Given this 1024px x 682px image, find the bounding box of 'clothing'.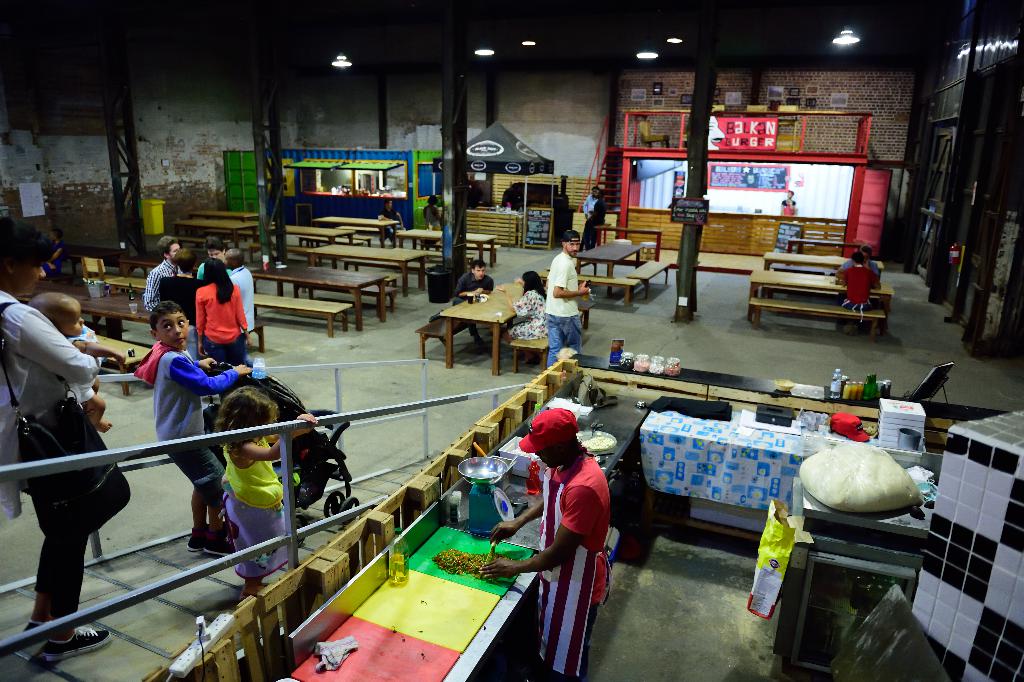
rect(505, 287, 548, 353).
